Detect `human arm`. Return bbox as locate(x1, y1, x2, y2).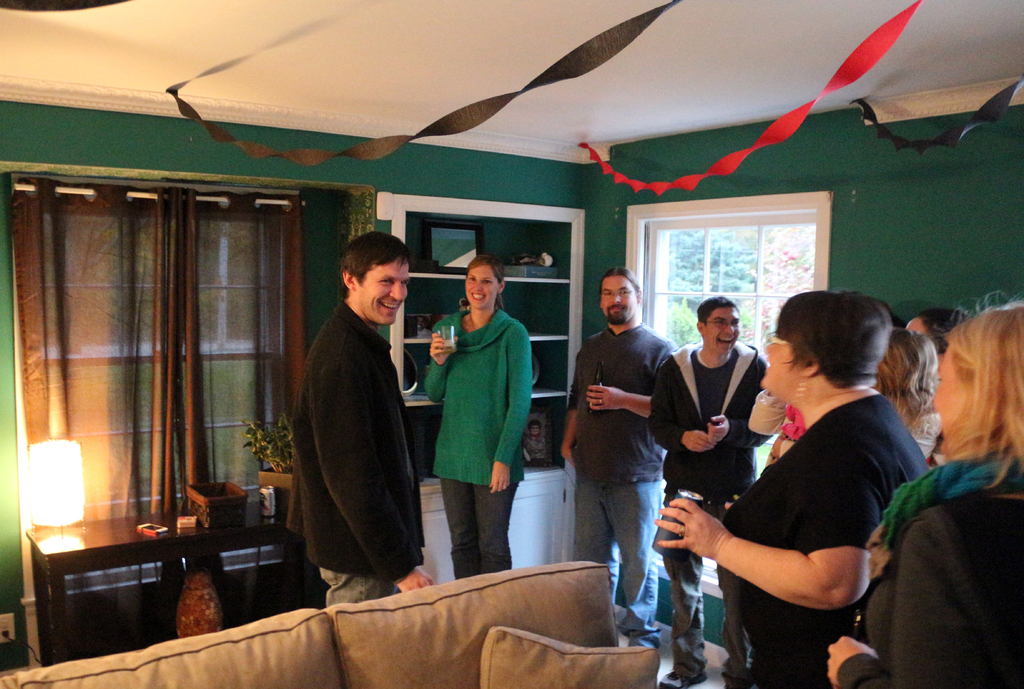
locate(662, 500, 881, 653).
